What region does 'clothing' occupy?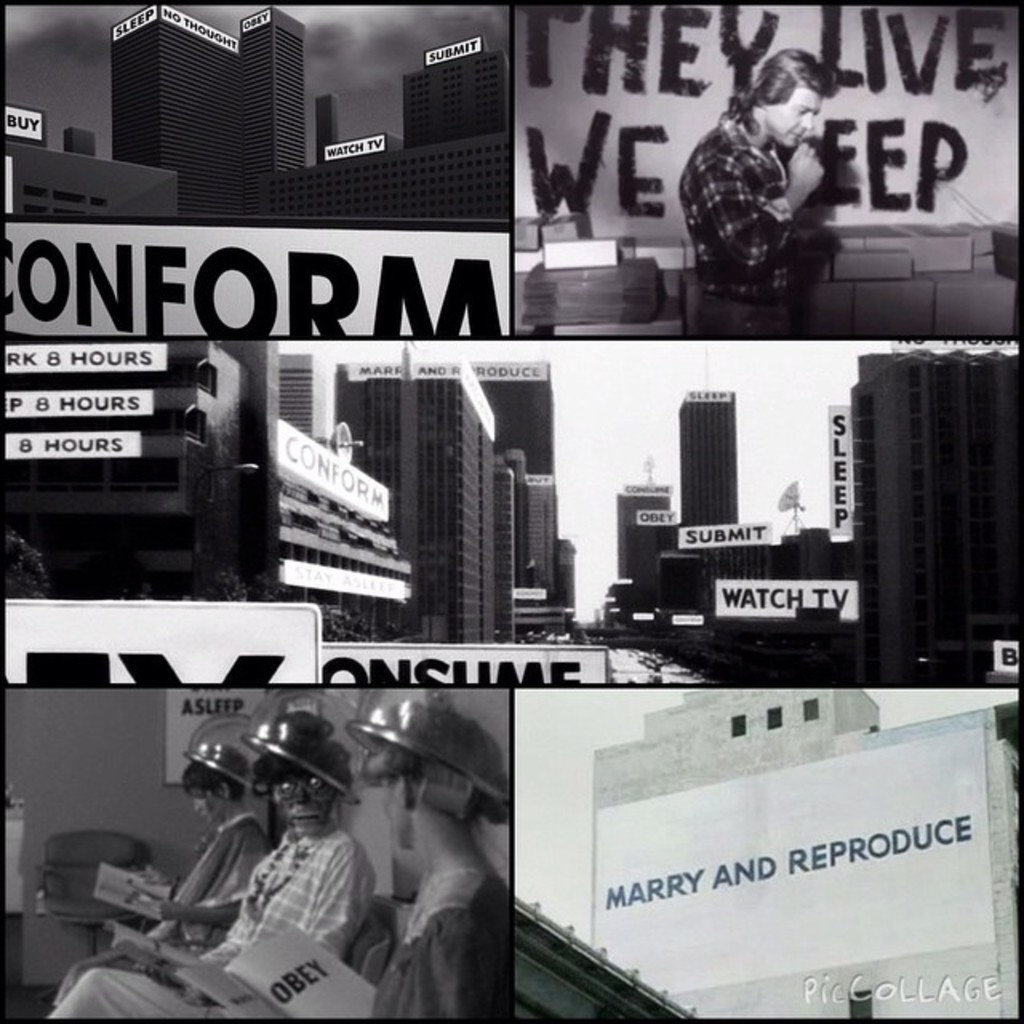
box(365, 864, 514, 1022).
